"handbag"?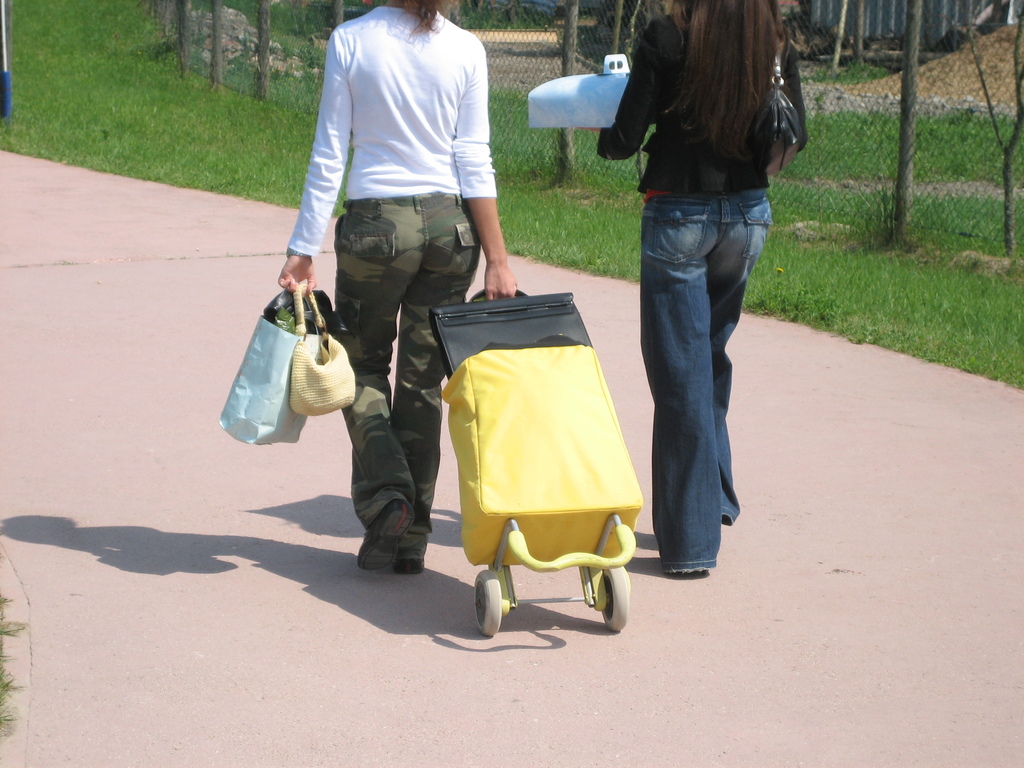
select_region(765, 45, 804, 177)
